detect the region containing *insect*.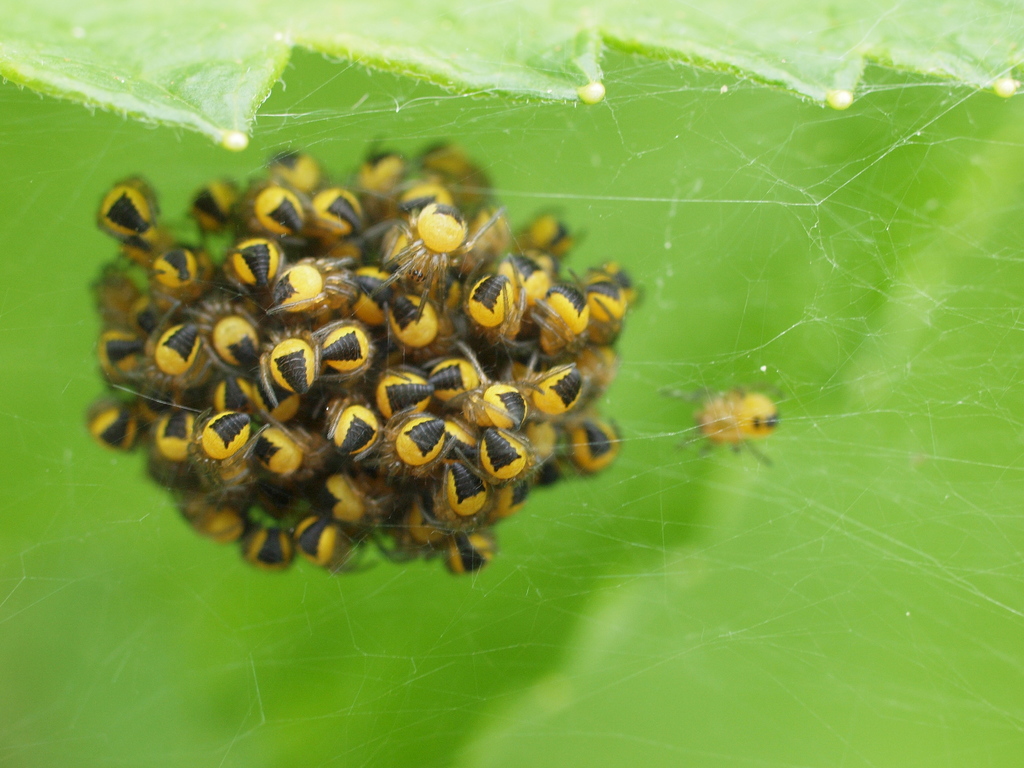
[572, 340, 620, 401].
